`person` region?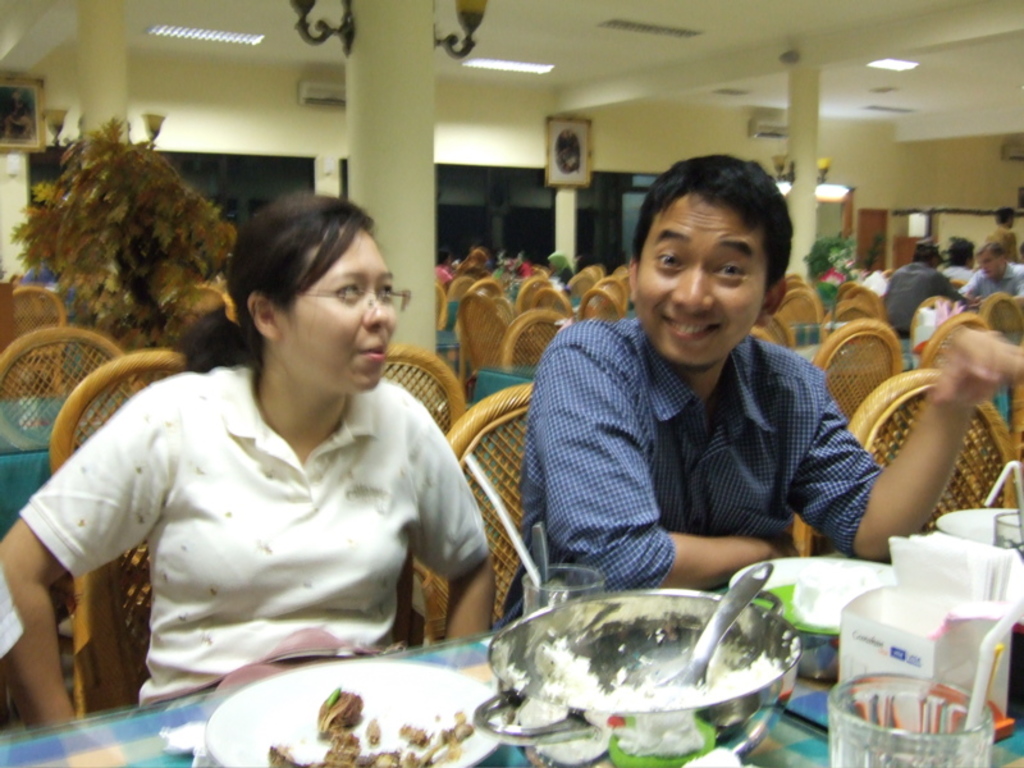
left=0, top=192, right=493, bottom=737
